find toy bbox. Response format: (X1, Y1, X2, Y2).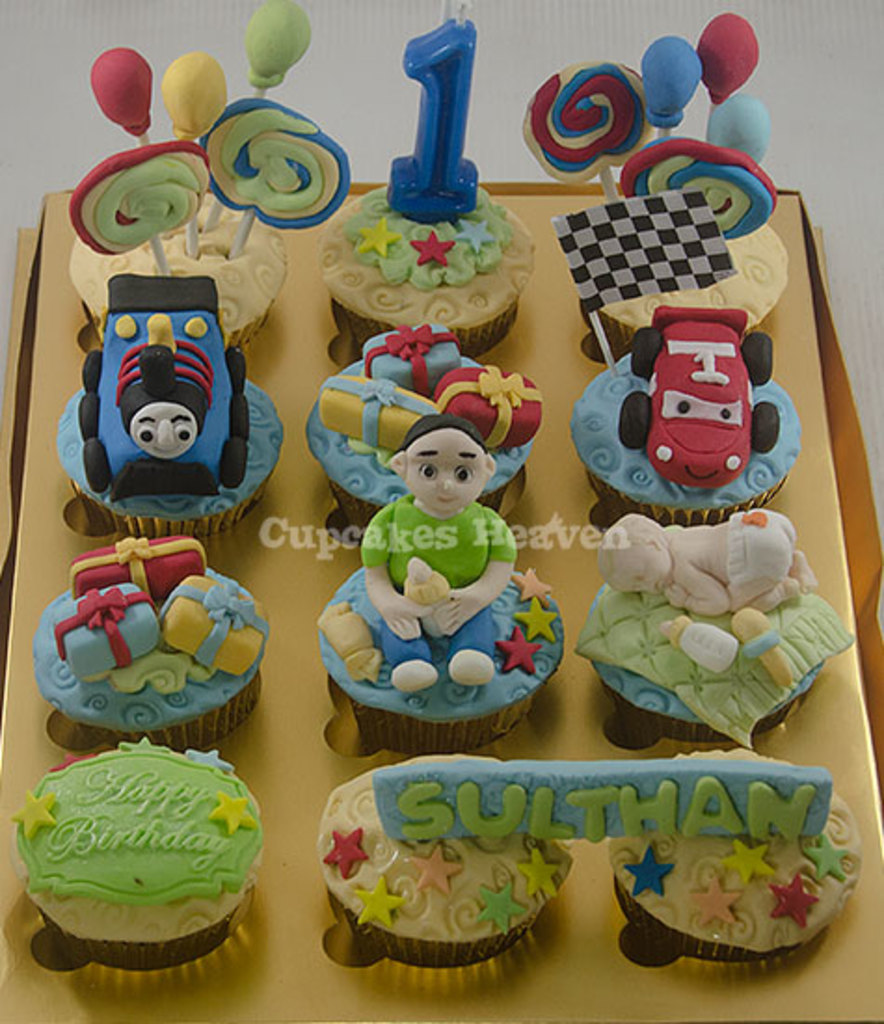
(76, 276, 249, 512).
